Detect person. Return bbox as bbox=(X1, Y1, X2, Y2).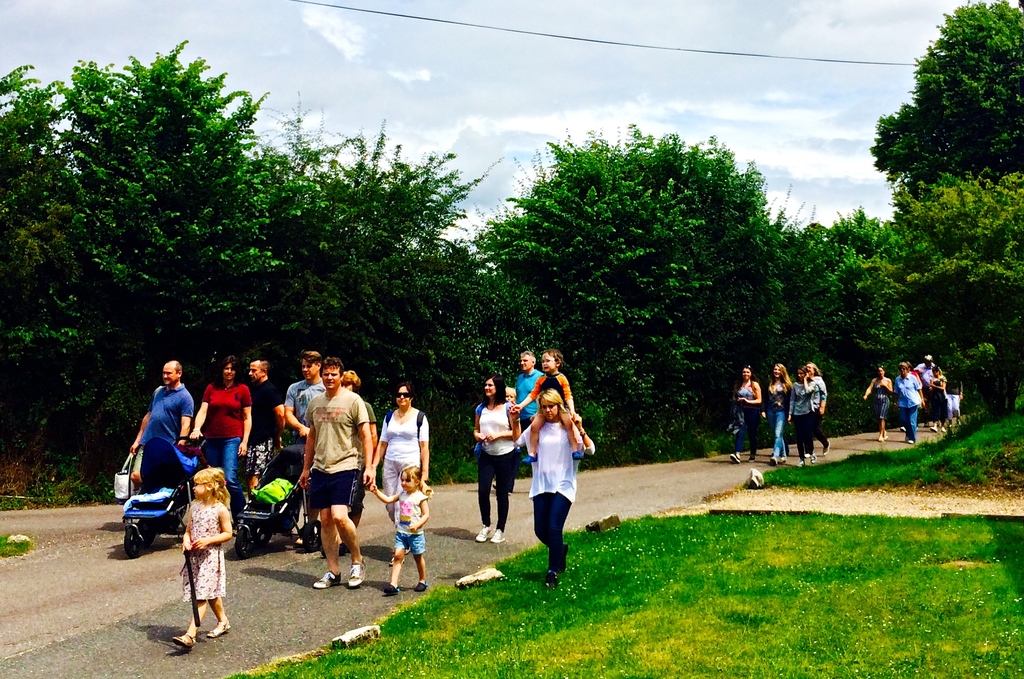
bbox=(501, 385, 515, 490).
